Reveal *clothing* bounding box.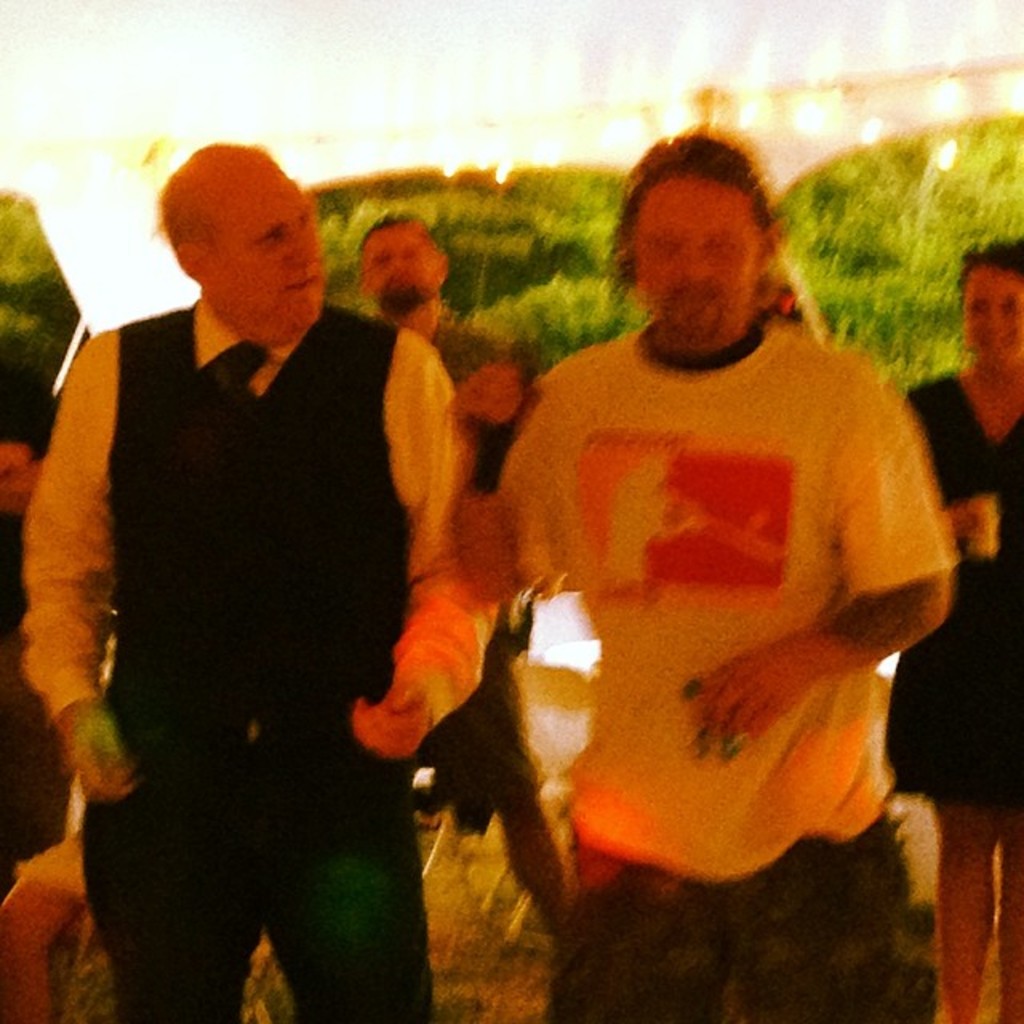
Revealed: x1=411 y1=301 x2=544 y2=835.
